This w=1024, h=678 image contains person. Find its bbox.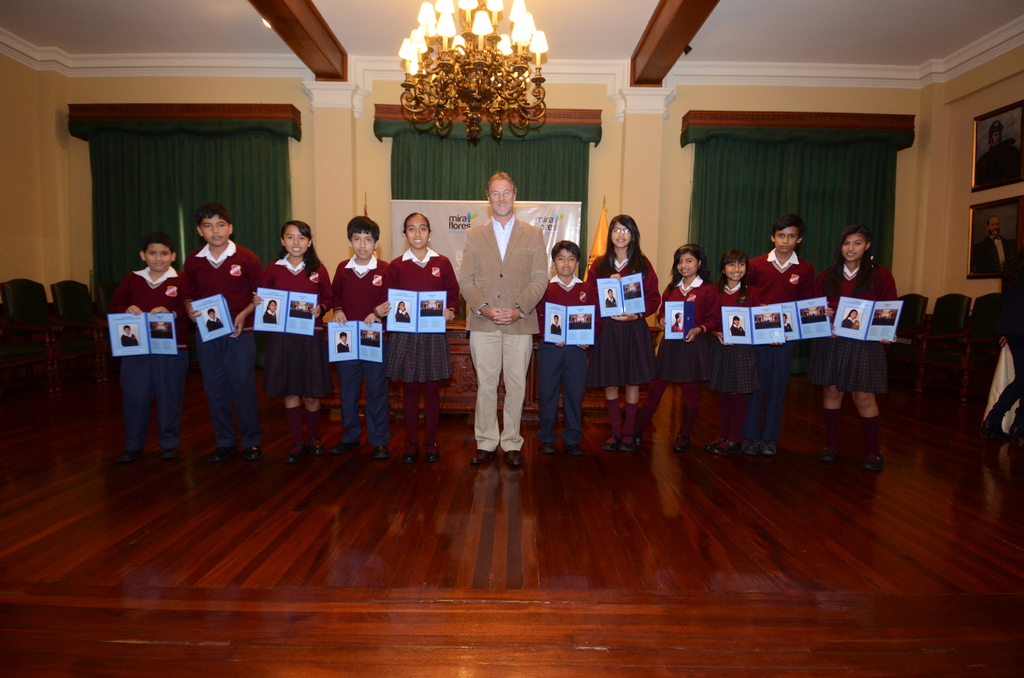
pyautogui.locateOnScreen(392, 204, 468, 462).
